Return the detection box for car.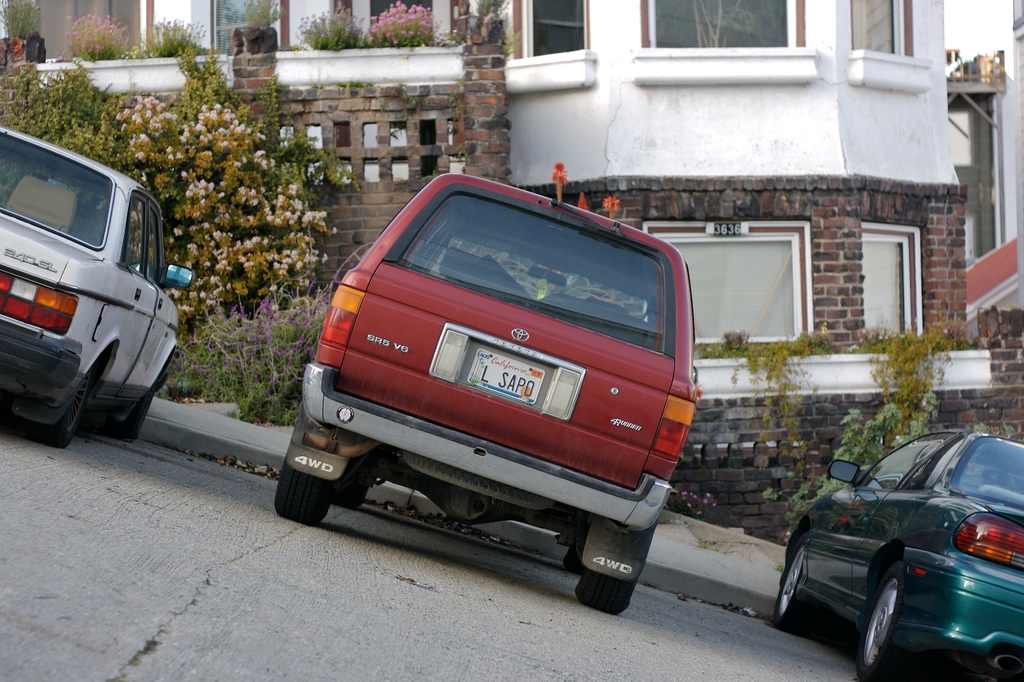
{"left": 769, "top": 422, "right": 1023, "bottom": 681}.
